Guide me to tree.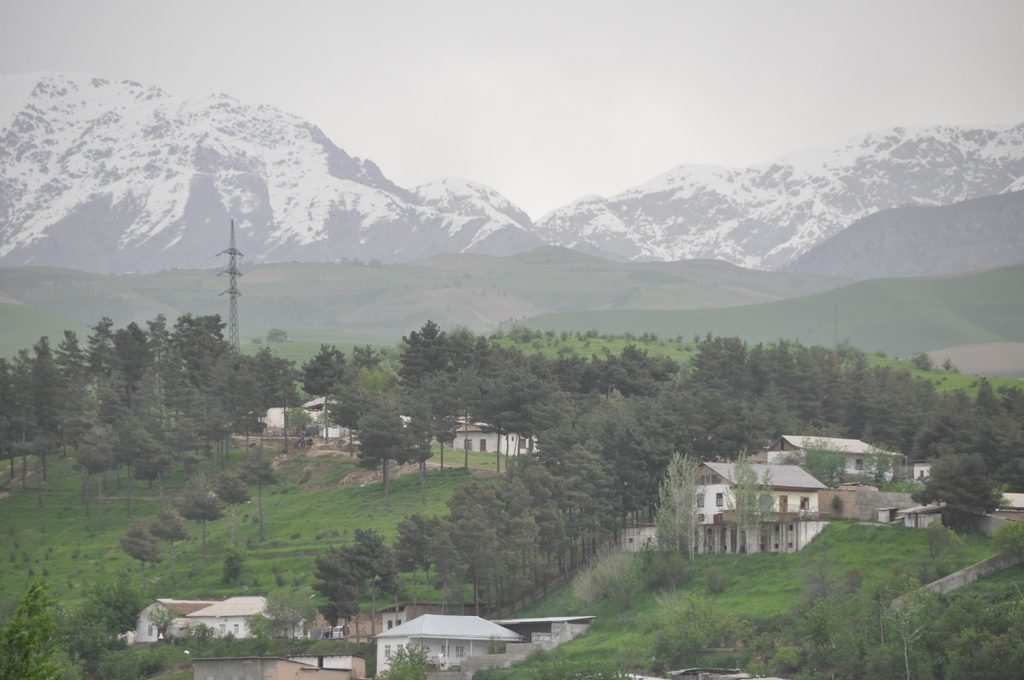
Guidance: (0,583,84,679).
